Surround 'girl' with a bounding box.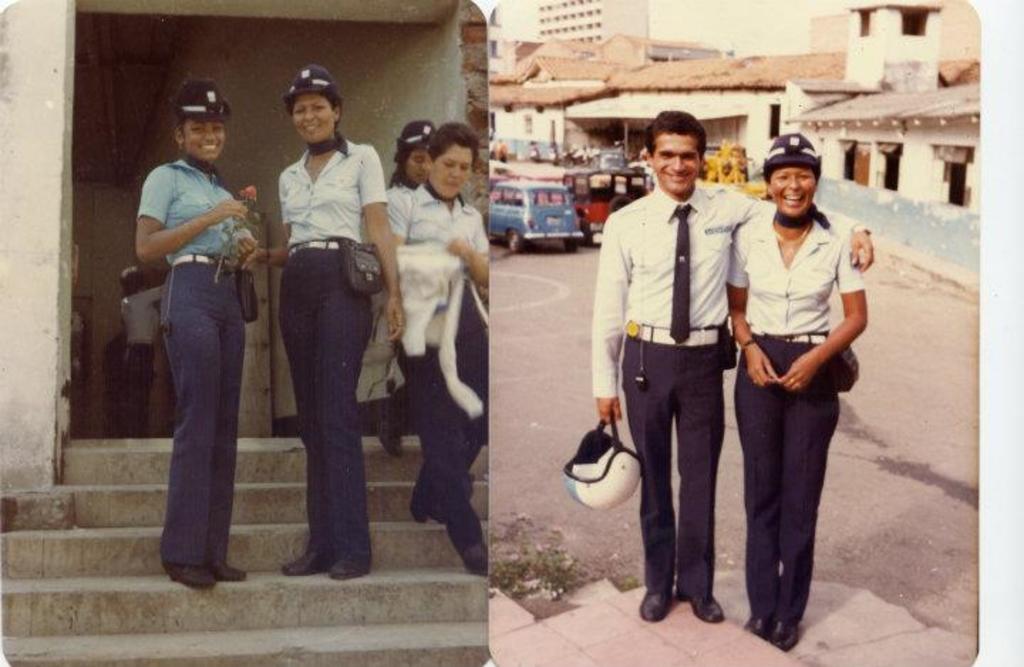
242:60:398:576.
